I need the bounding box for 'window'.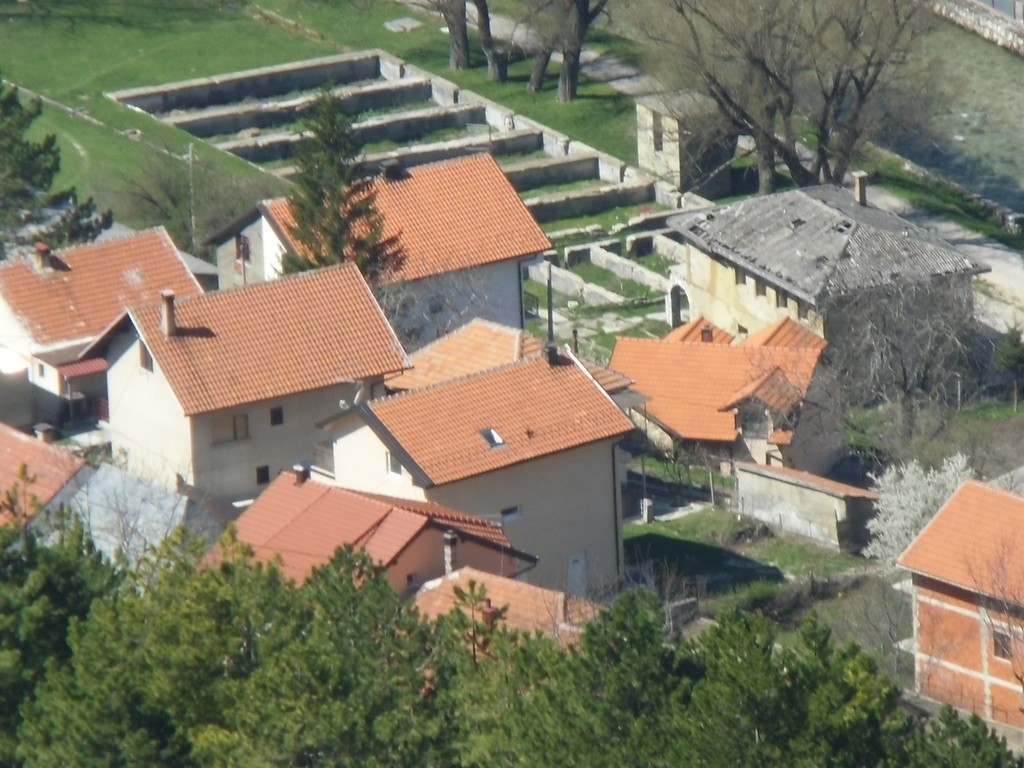
Here it is: (728,267,744,285).
